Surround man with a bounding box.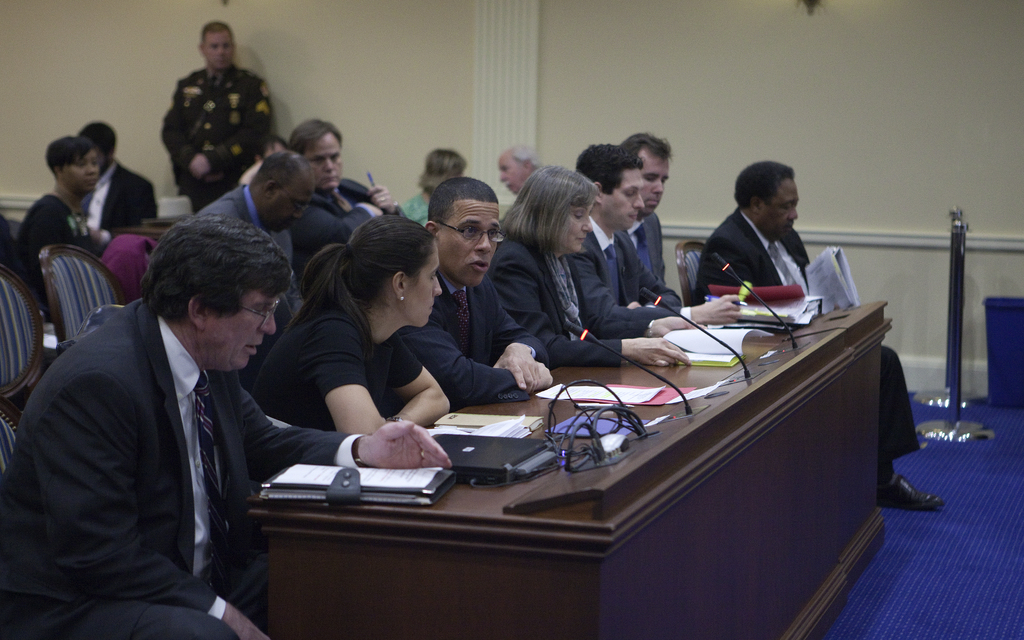
624, 128, 676, 288.
